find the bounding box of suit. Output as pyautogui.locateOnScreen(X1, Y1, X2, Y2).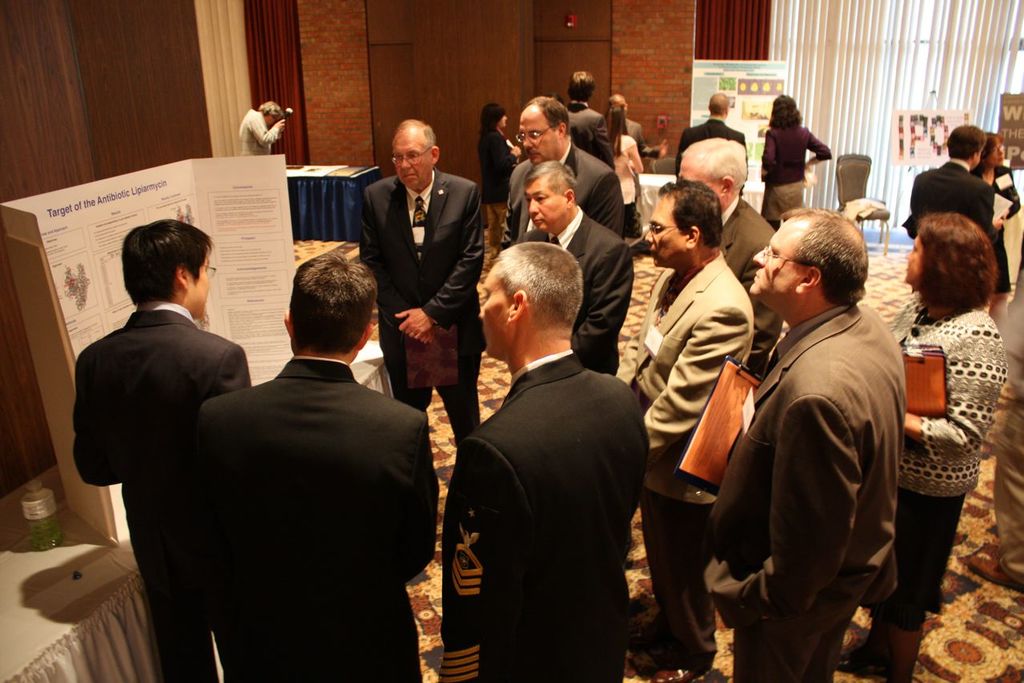
pyautogui.locateOnScreen(485, 135, 625, 251).
